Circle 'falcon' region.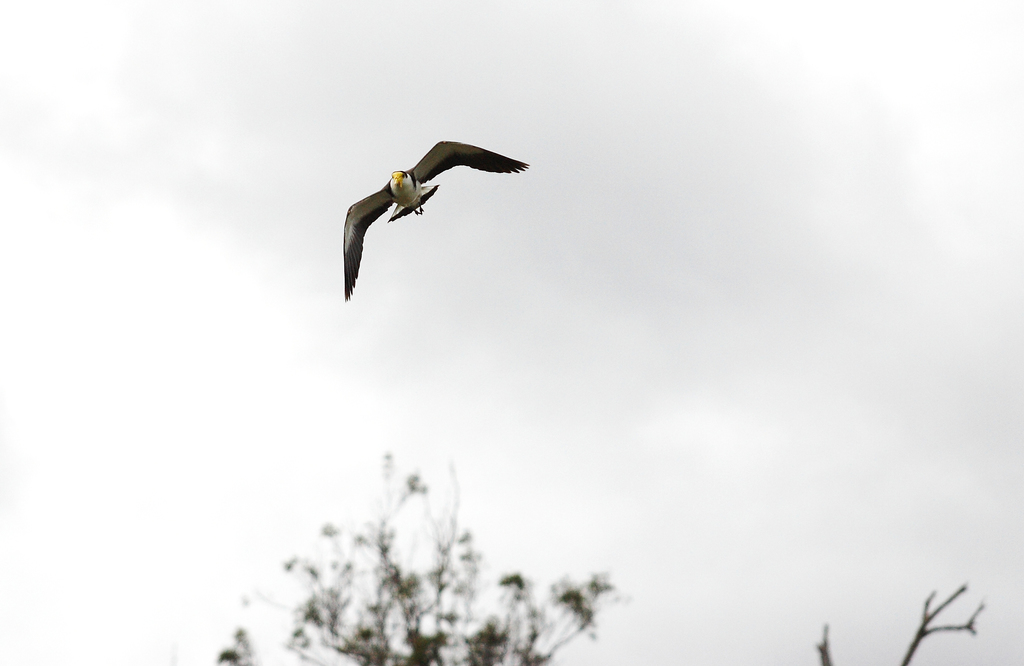
Region: x1=341 y1=140 x2=534 y2=301.
